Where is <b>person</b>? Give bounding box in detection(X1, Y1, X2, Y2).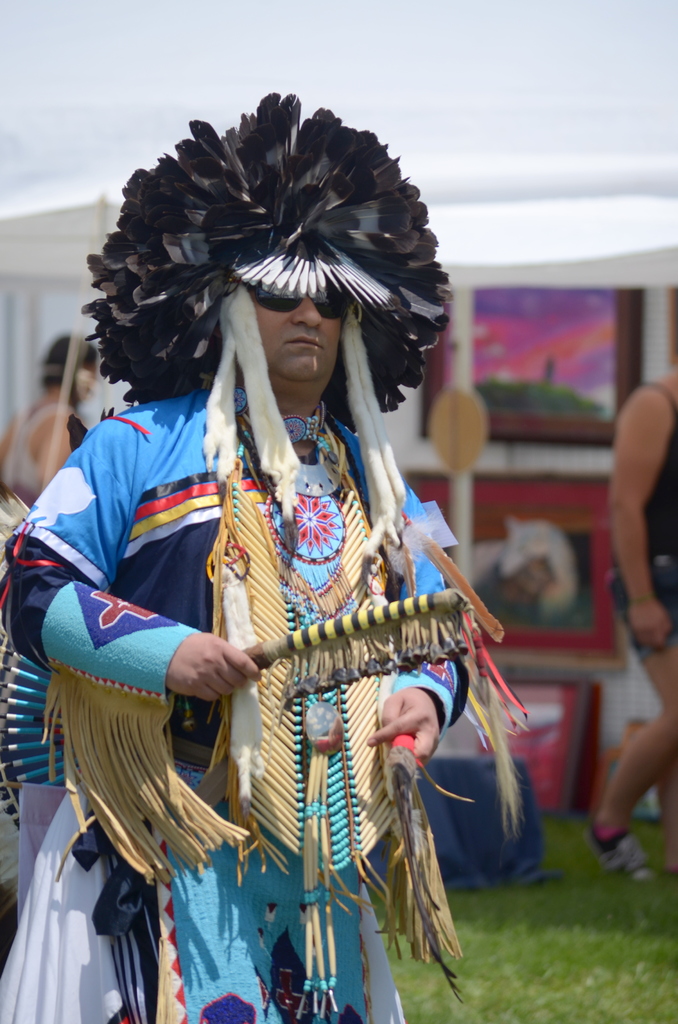
detection(0, 330, 104, 511).
